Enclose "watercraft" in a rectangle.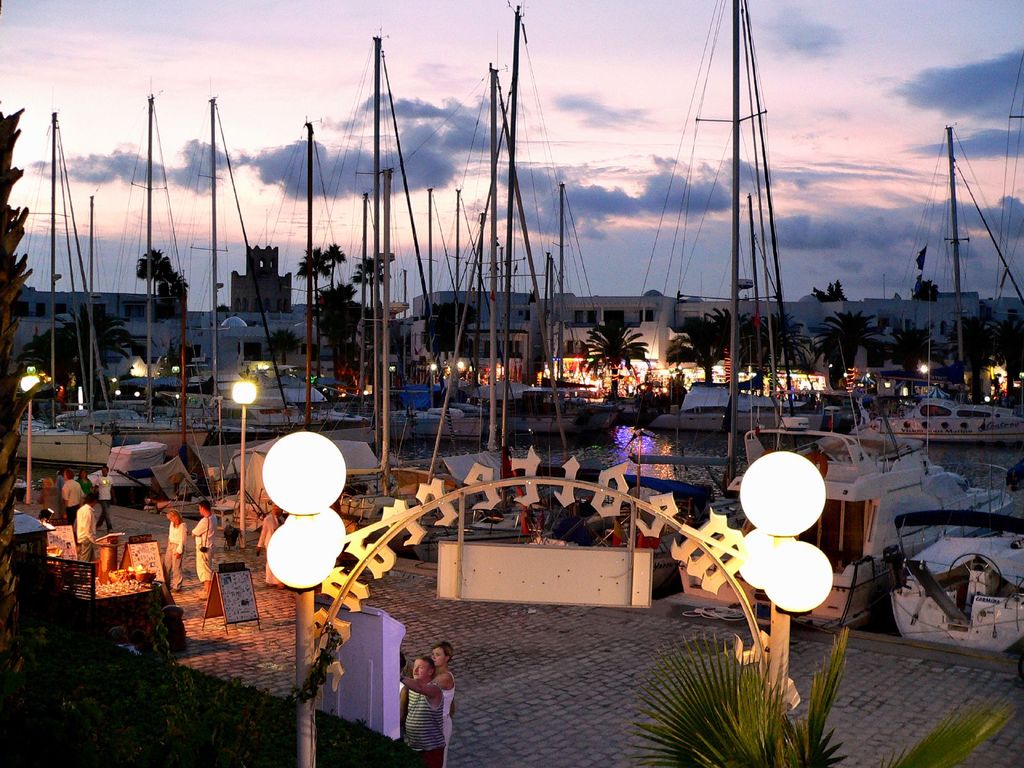
region(238, 27, 408, 446).
